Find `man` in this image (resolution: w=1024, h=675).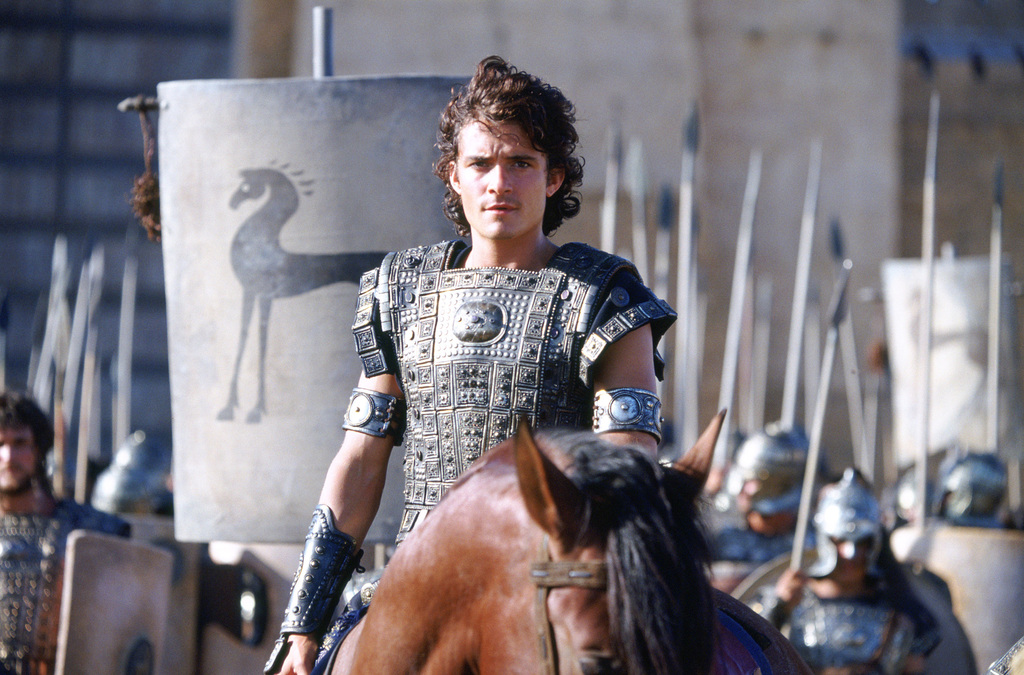
pyautogui.locateOnScreen(751, 463, 948, 674).
